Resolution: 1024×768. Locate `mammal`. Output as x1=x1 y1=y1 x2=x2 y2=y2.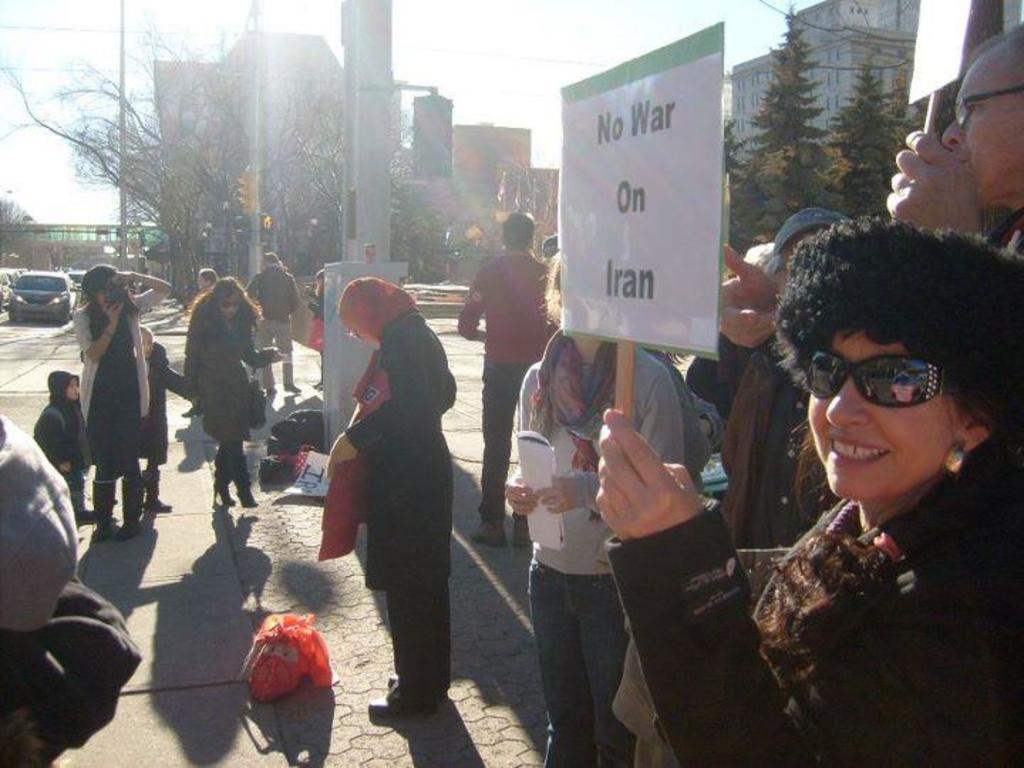
x1=181 y1=280 x2=289 y2=508.
